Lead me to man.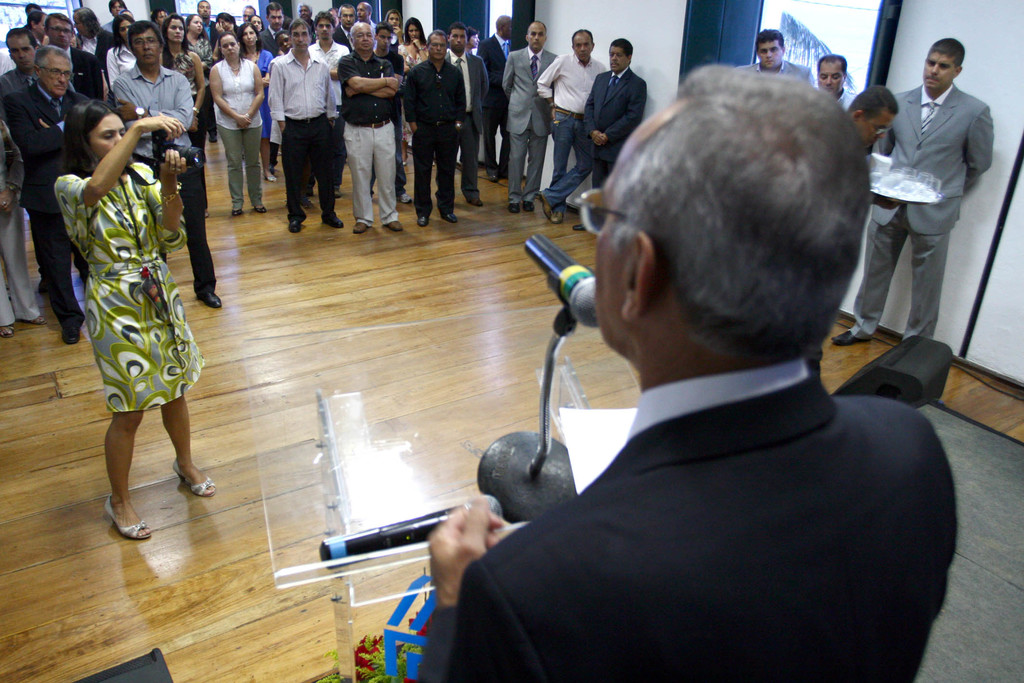
Lead to (left=255, top=0, right=289, bottom=54).
